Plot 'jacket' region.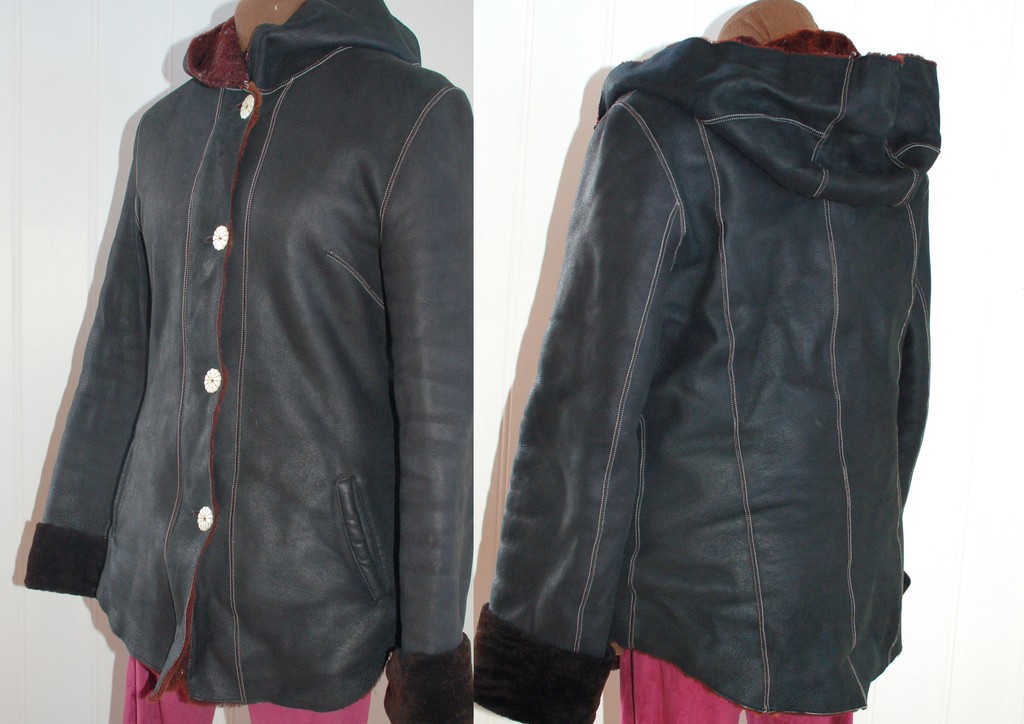
Plotted at <box>20,0,472,723</box>.
